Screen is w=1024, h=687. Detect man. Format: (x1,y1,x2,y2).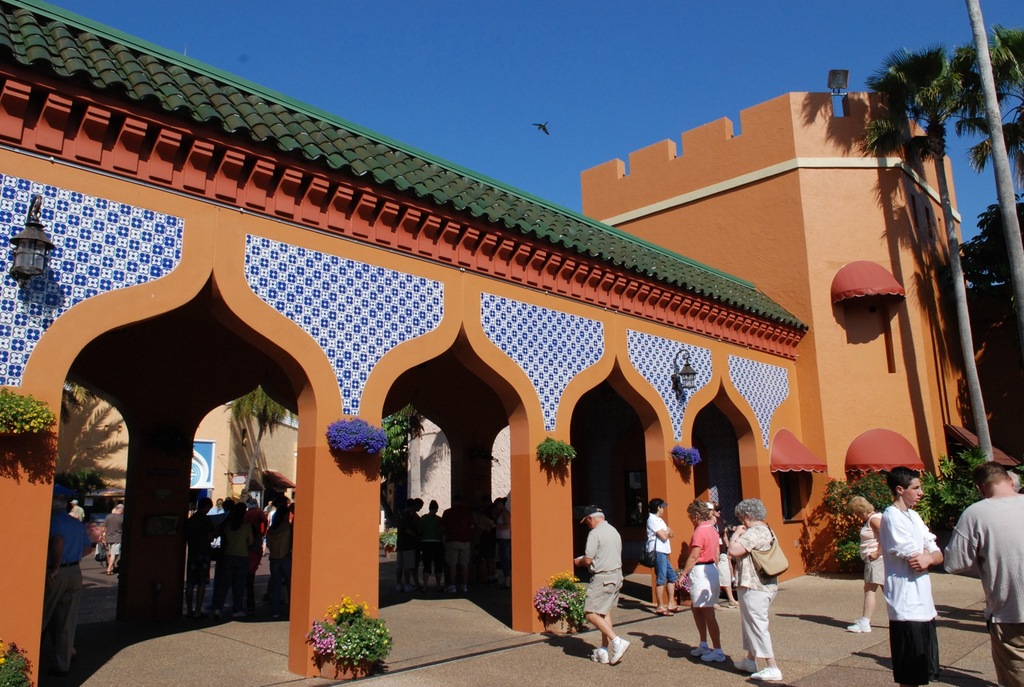
(698,503,733,588).
